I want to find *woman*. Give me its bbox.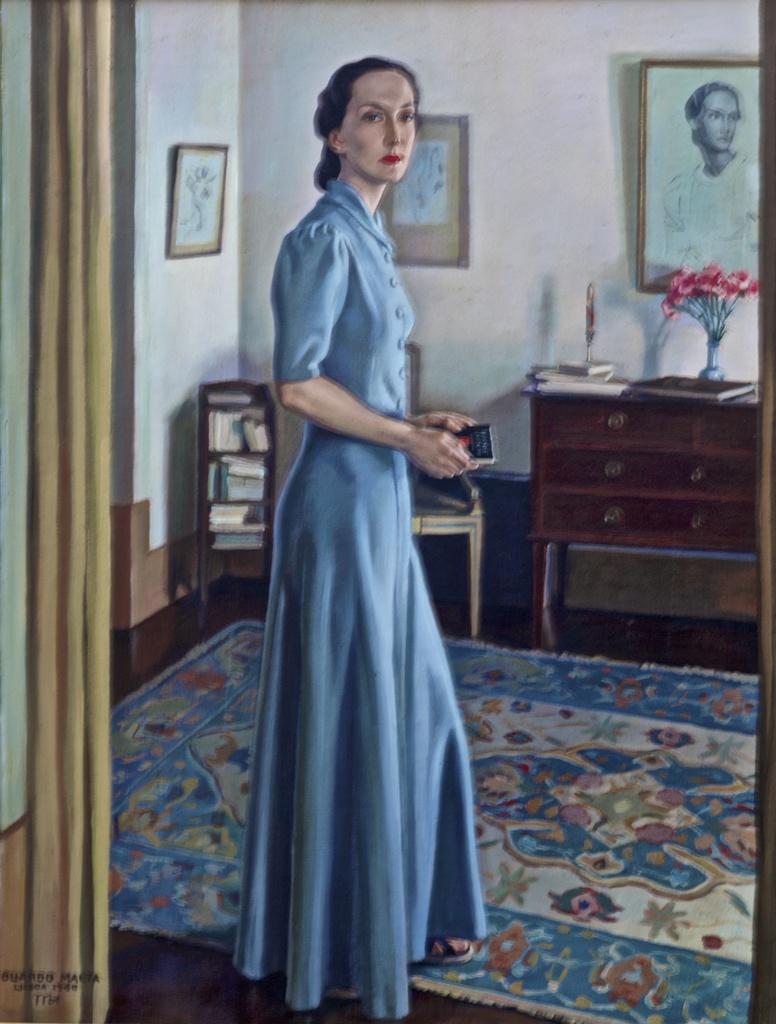
rect(200, 101, 525, 1021).
